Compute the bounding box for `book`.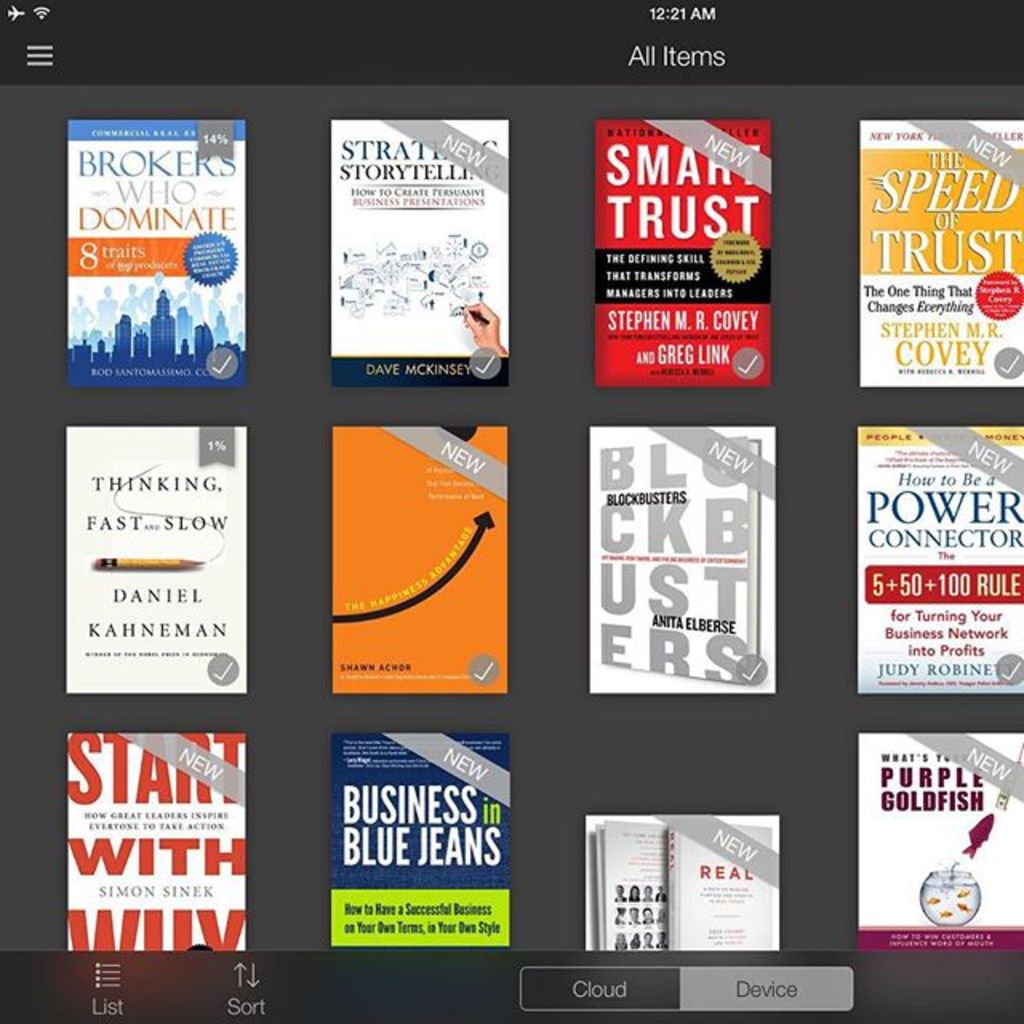
{"left": 595, "top": 120, "right": 771, "bottom": 387}.
